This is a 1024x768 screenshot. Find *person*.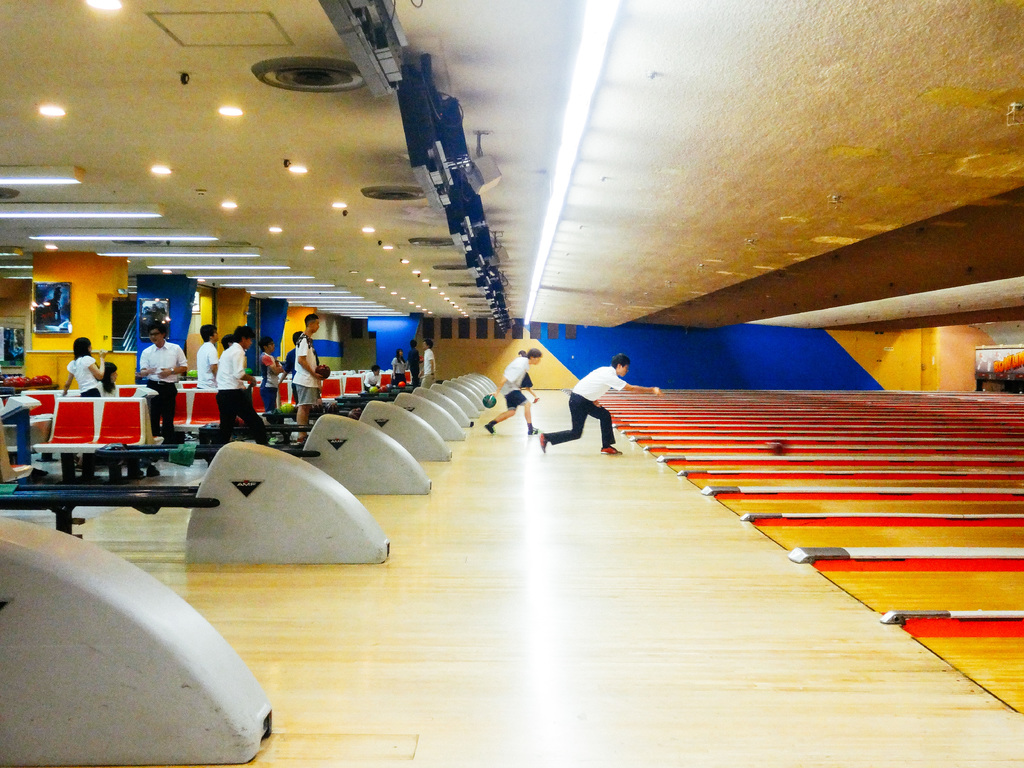
Bounding box: box=[542, 355, 654, 457].
